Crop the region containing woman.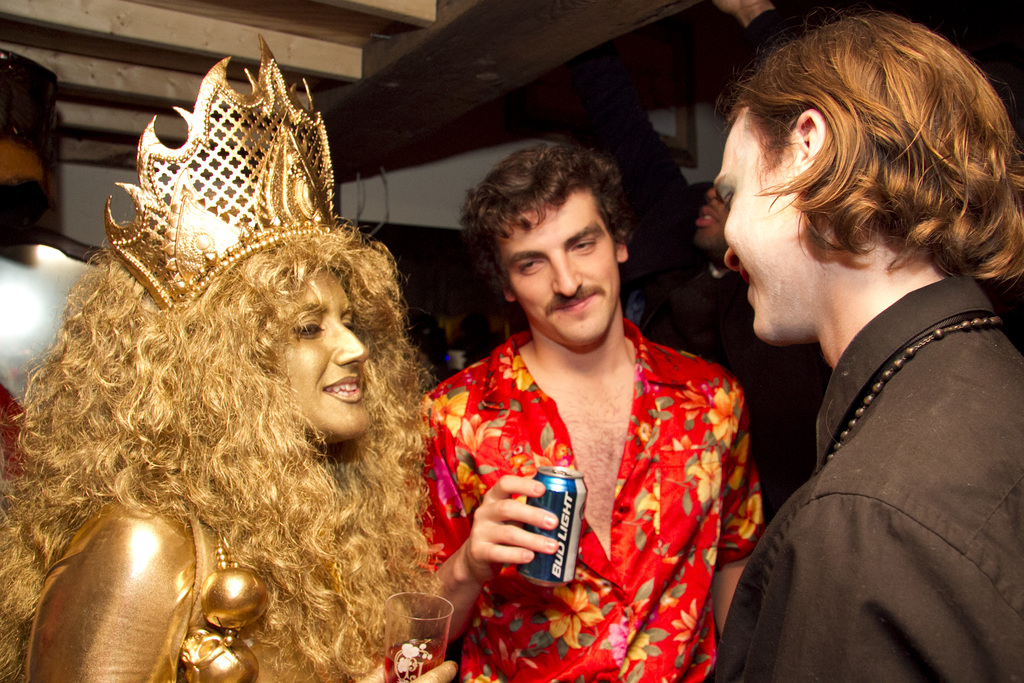
Crop region: locate(35, 62, 483, 671).
